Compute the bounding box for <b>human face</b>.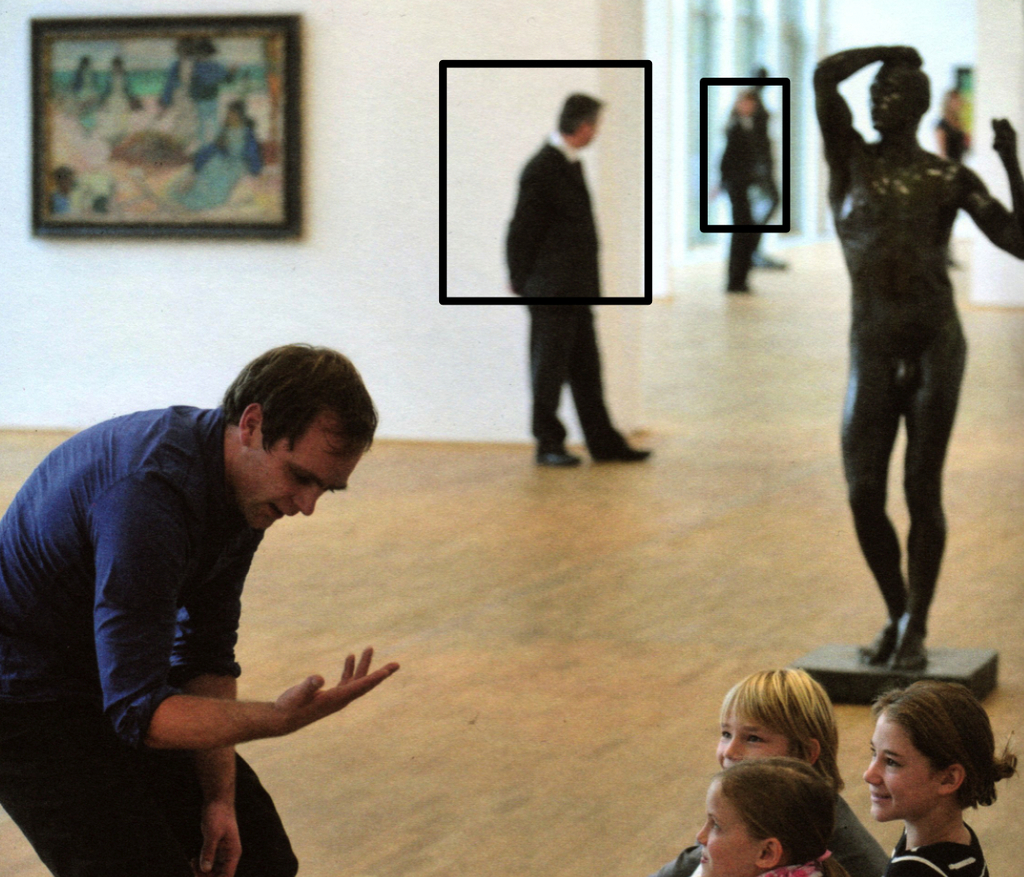
<bbox>716, 706, 792, 768</bbox>.
